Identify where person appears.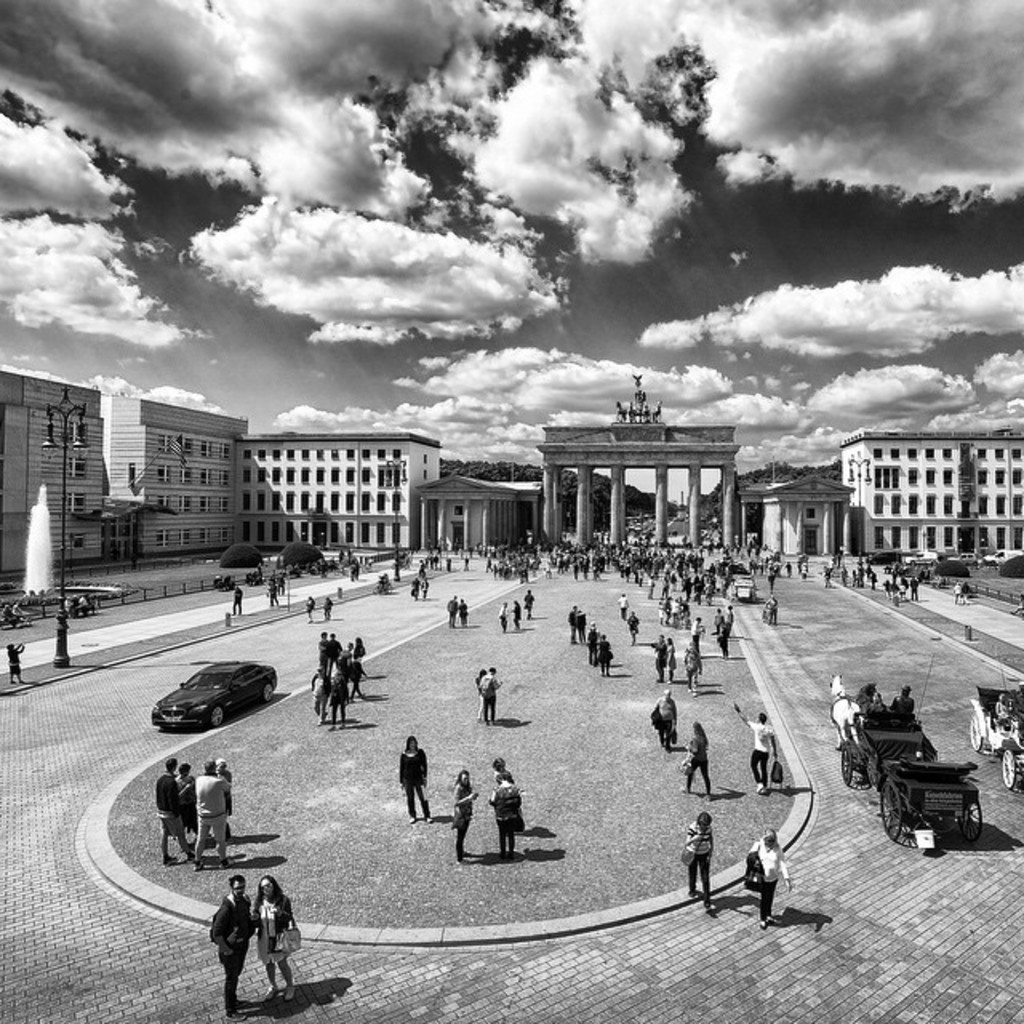
Appears at left=419, top=581, right=426, bottom=600.
